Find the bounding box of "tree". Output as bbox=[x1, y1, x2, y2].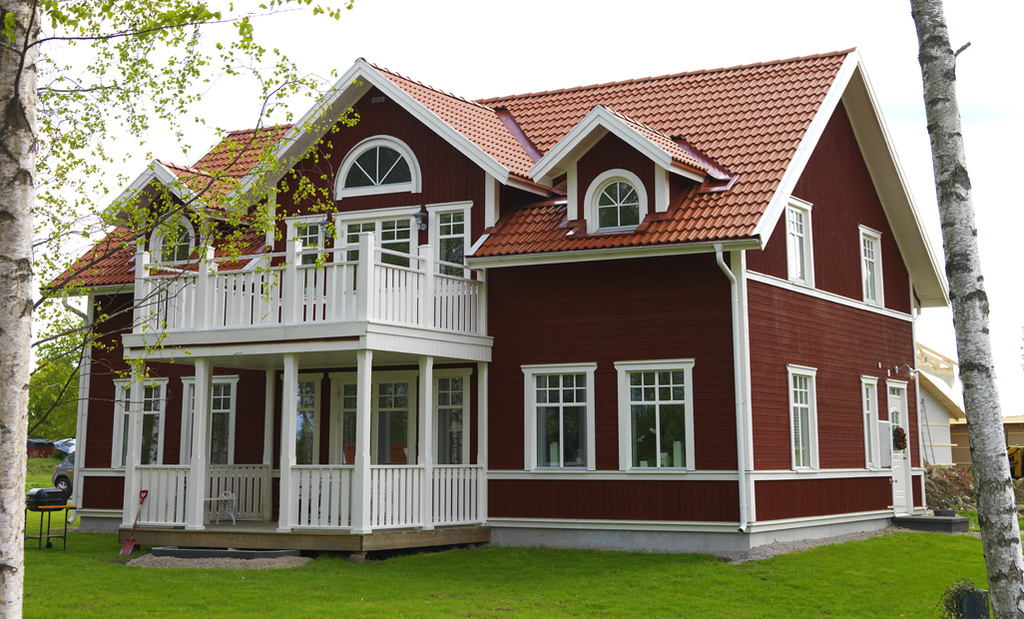
bbox=[0, 0, 362, 618].
